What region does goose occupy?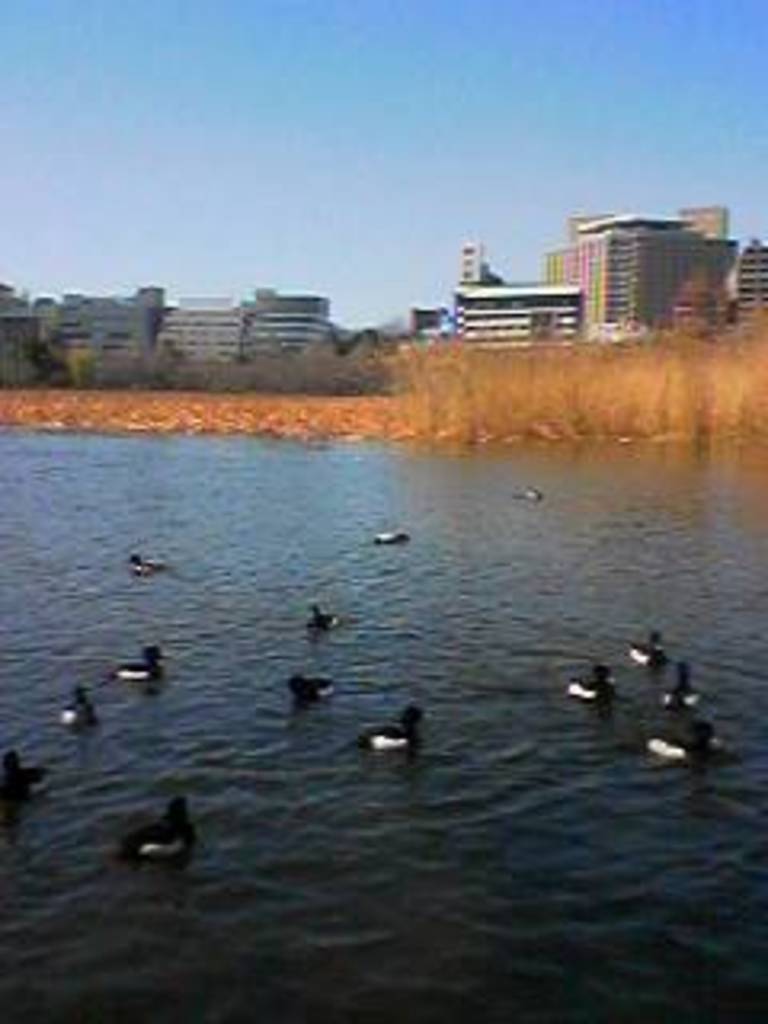
<region>282, 666, 330, 707</region>.
